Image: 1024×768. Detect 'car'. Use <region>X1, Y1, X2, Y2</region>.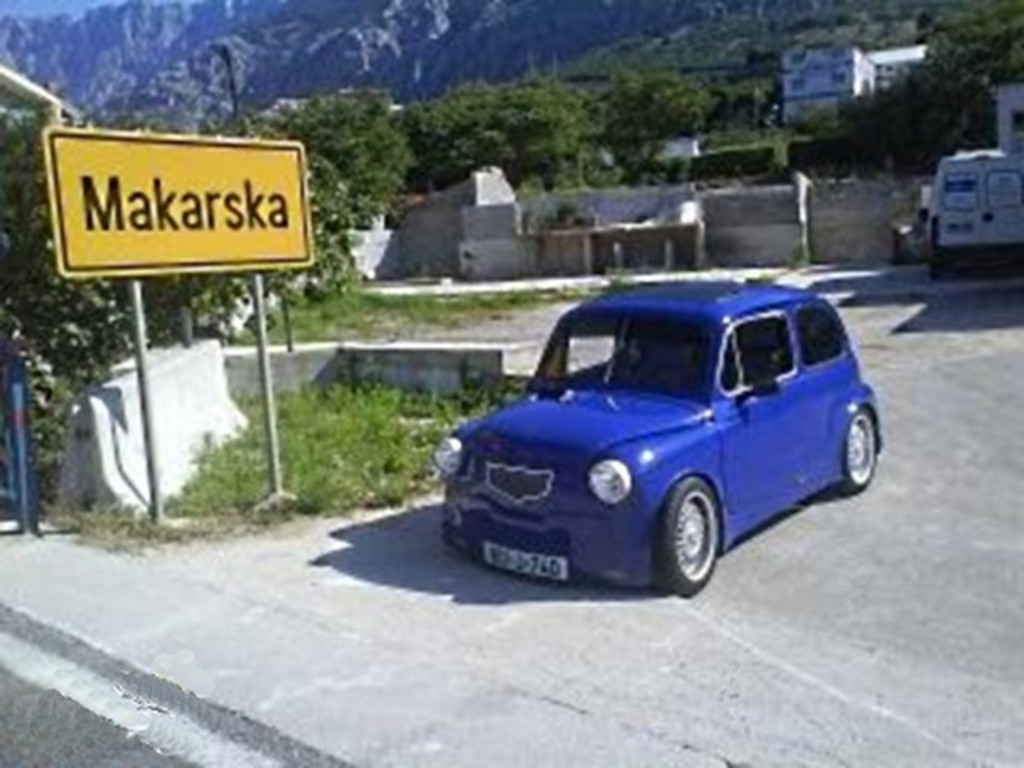
<region>434, 275, 886, 598</region>.
